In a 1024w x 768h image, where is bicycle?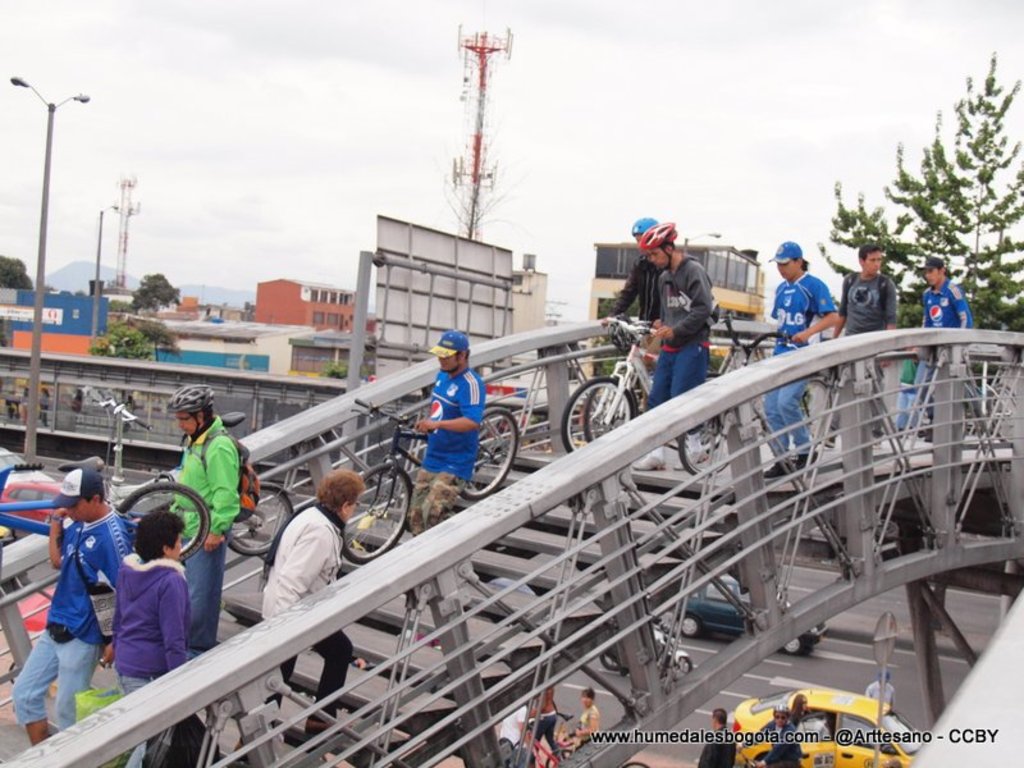
box=[0, 458, 214, 566].
